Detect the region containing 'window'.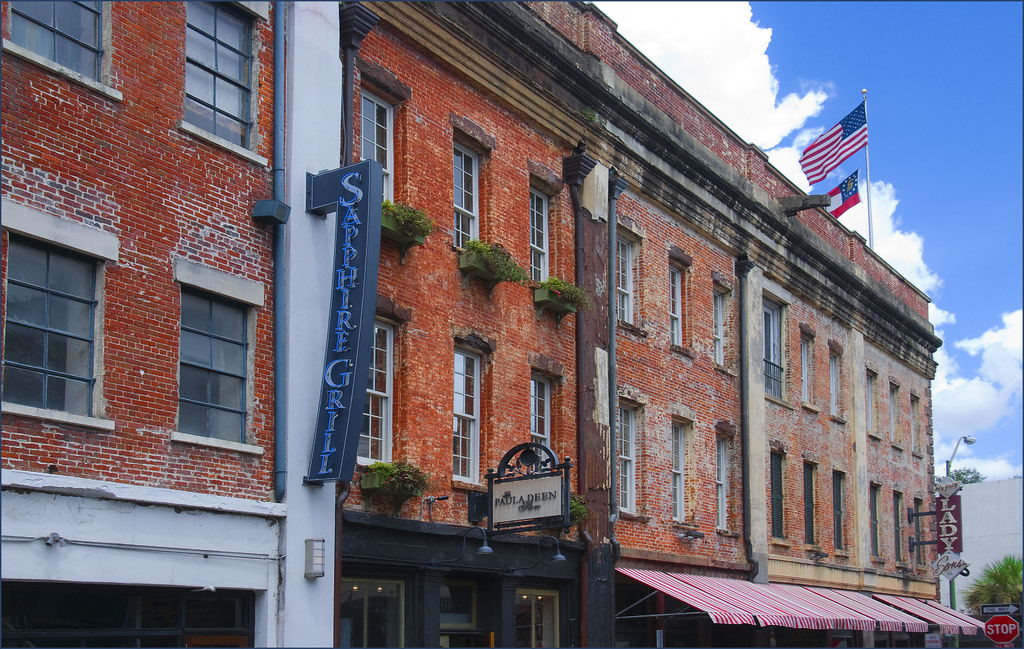
locate(156, 252, 252, 469).
